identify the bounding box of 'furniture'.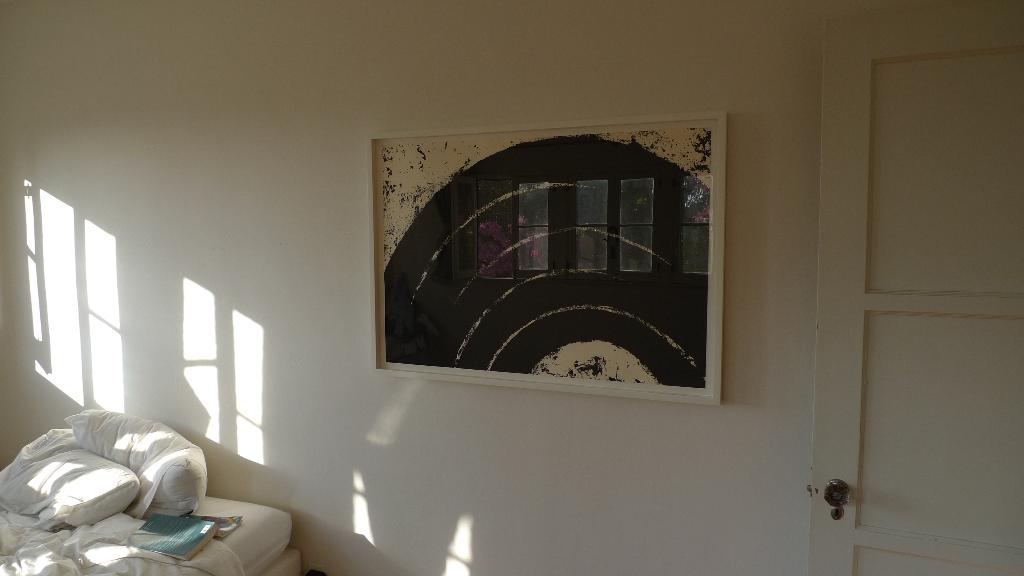
[left=0, top=408, right=308, bottom=575].
